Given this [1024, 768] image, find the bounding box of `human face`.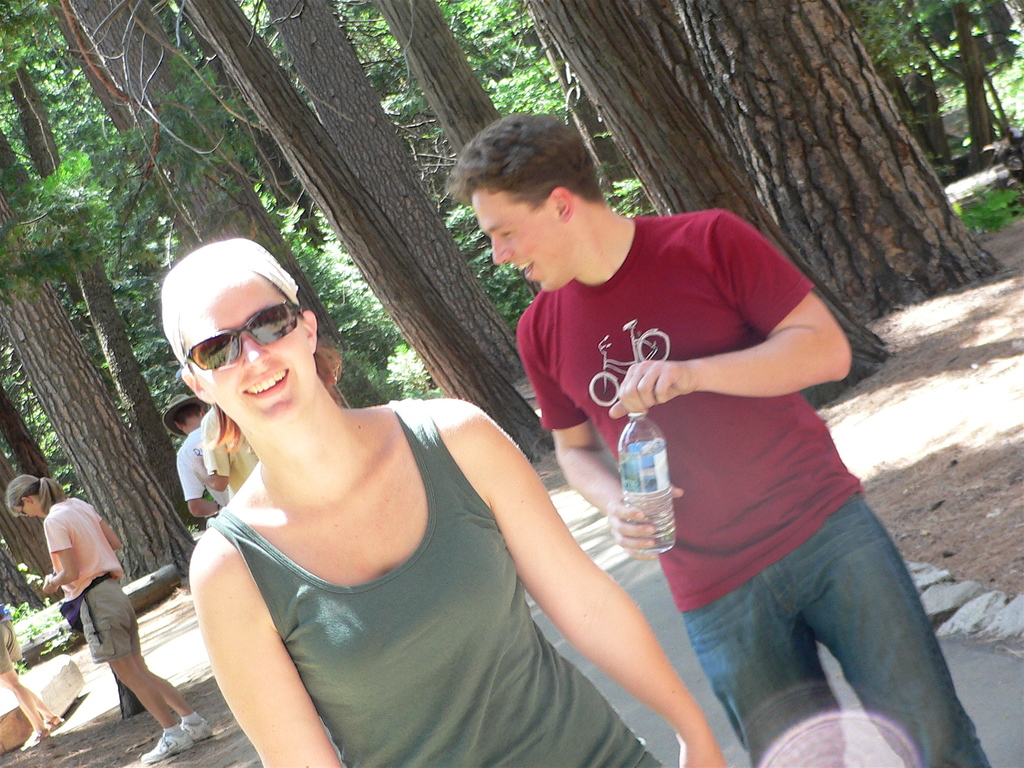
select_region(470, 184, 572, 289).
